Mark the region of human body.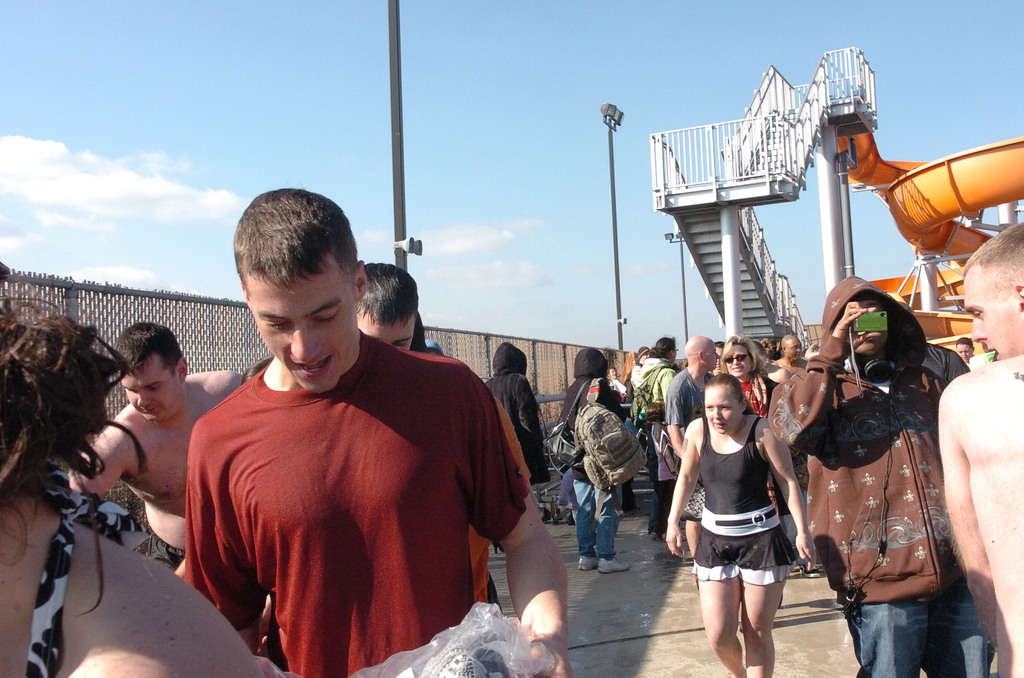
Region: 0:300:265:677.
